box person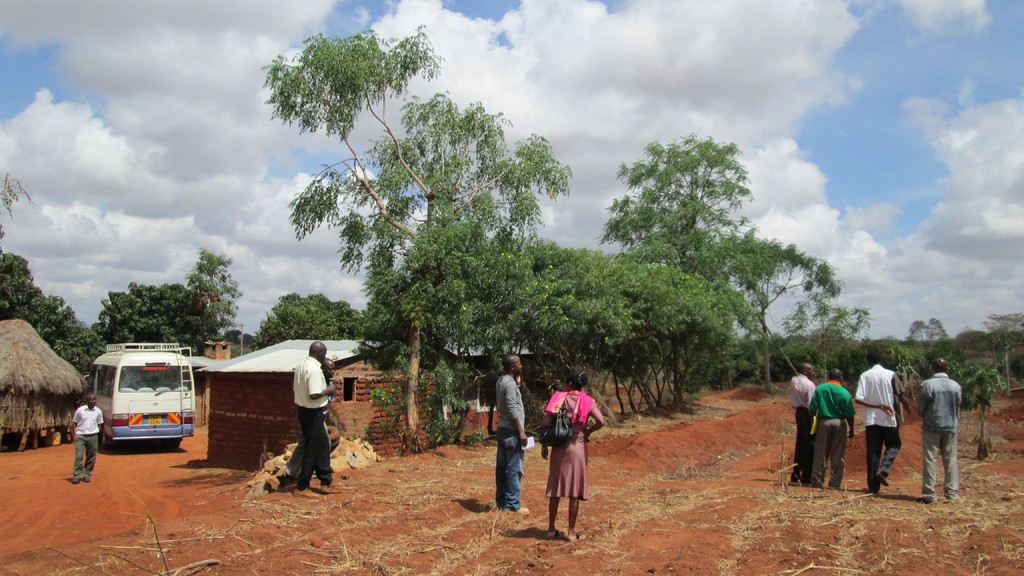
787,361,818,484
